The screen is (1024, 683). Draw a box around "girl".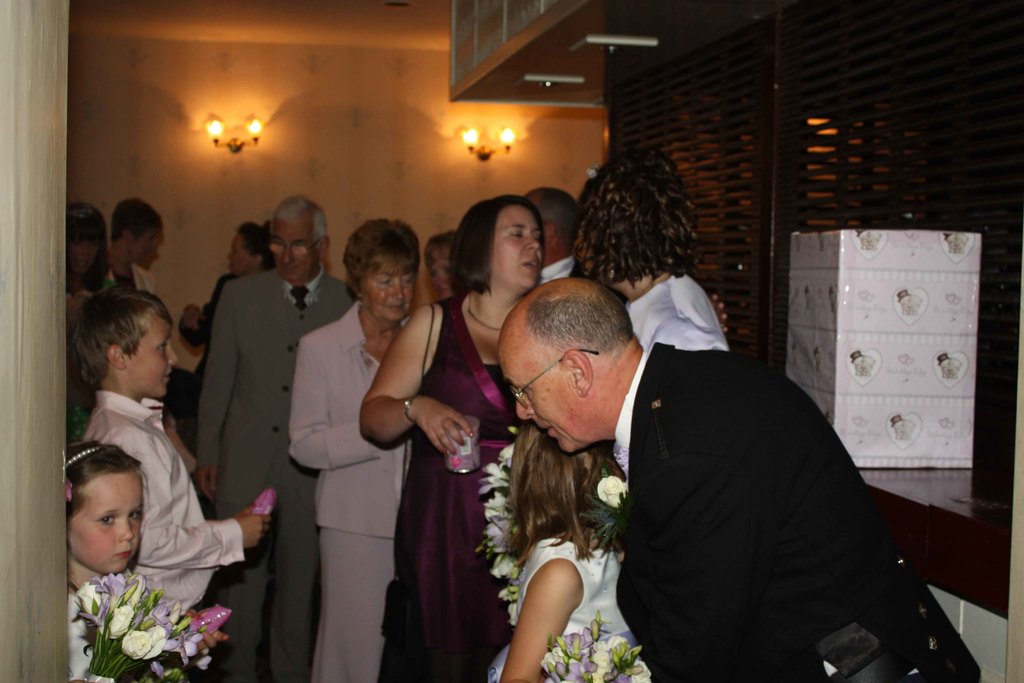
bbox(487, 421, 646, 681).
